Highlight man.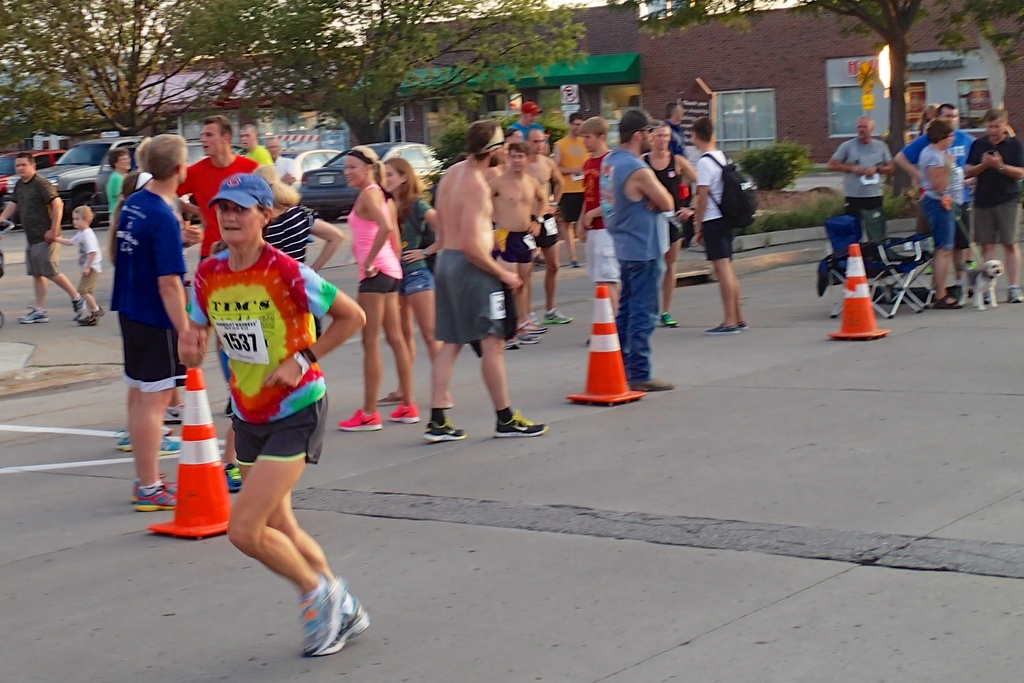
Highlighted region: [x1=579, y1=110, x2=619, y2=327].
